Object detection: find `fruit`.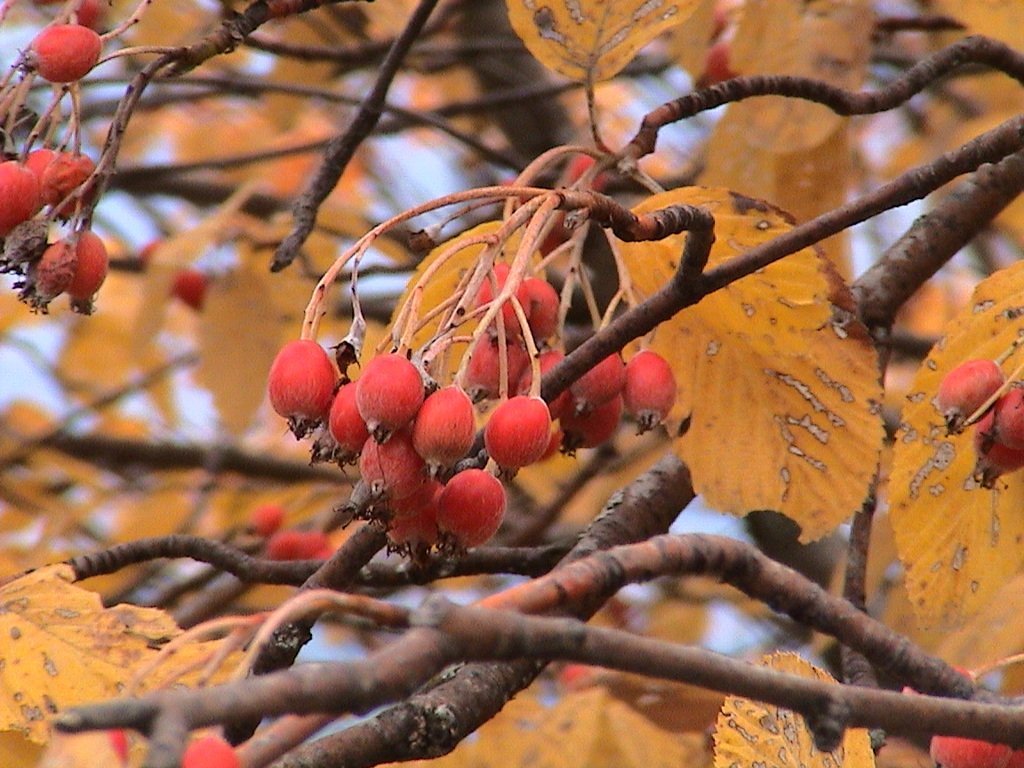
BBox(259, 527, 331, 559).
